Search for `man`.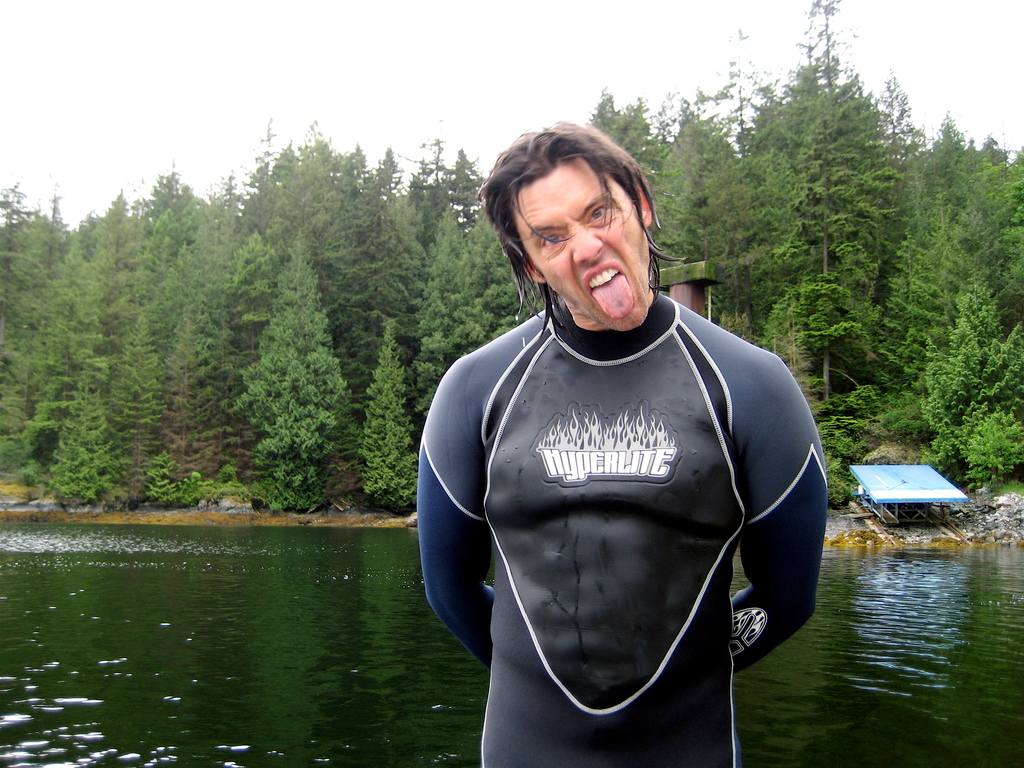
Found at detection(412, 74, 844, 767).
